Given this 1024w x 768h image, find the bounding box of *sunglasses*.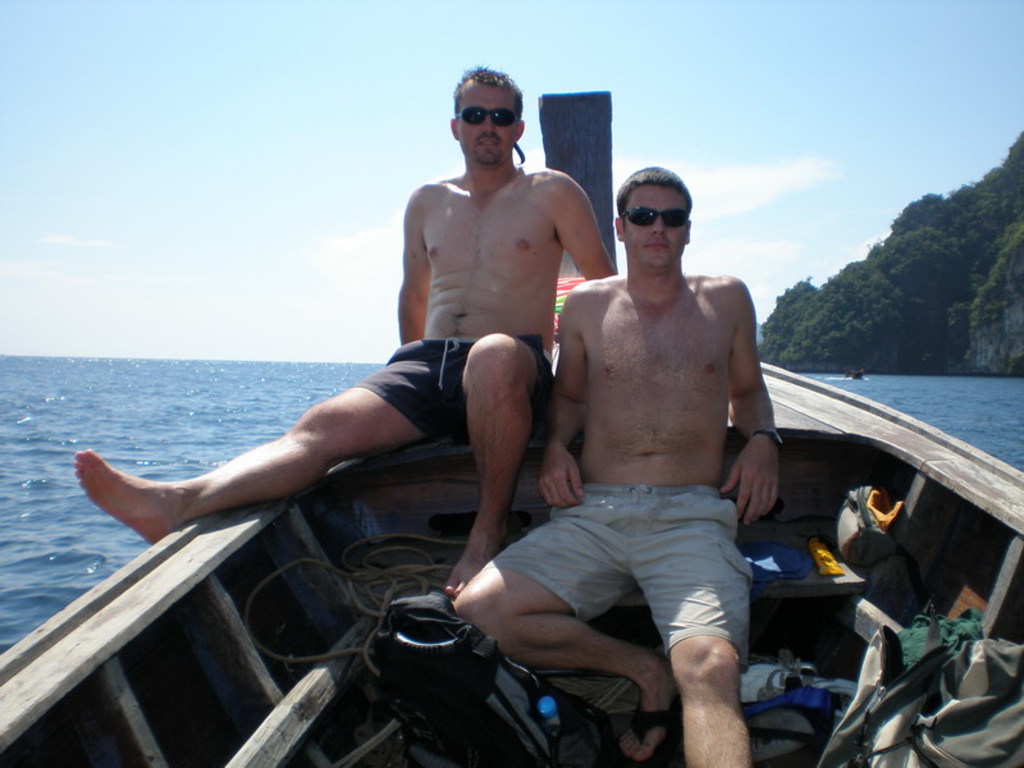
crop(449, 102, 518, 128).
